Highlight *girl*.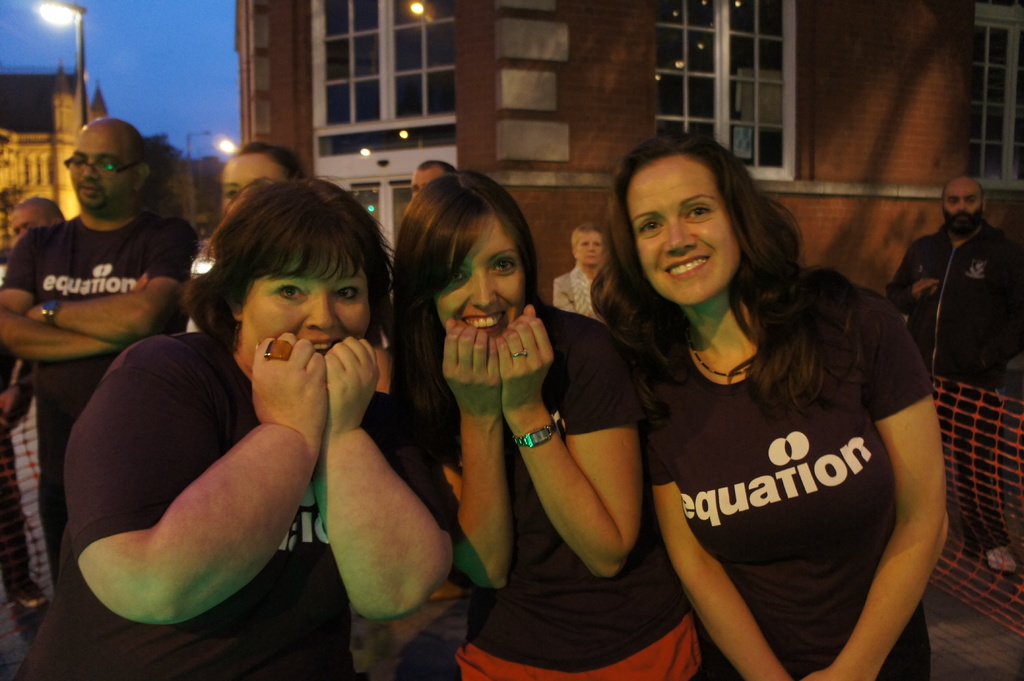
Highlighted region: 23:177:455:680.
